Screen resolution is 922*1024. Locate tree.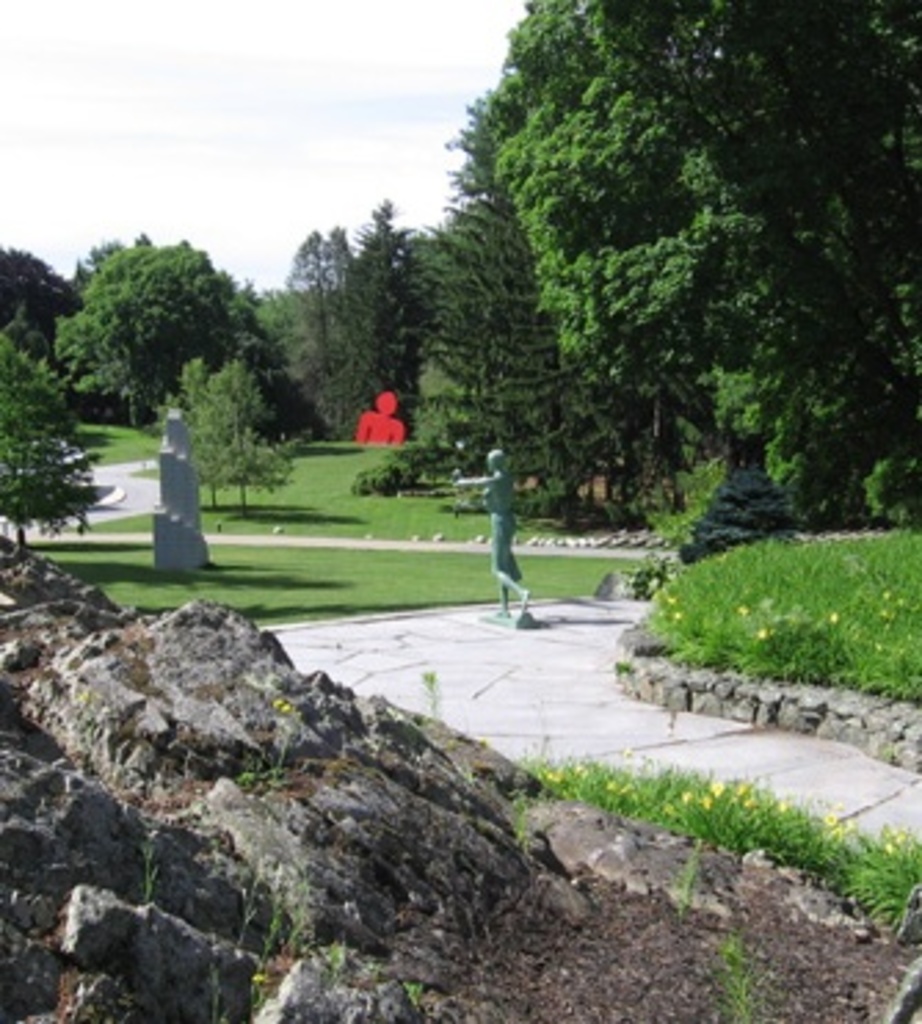
crop(0, 533, 919, 1021).
